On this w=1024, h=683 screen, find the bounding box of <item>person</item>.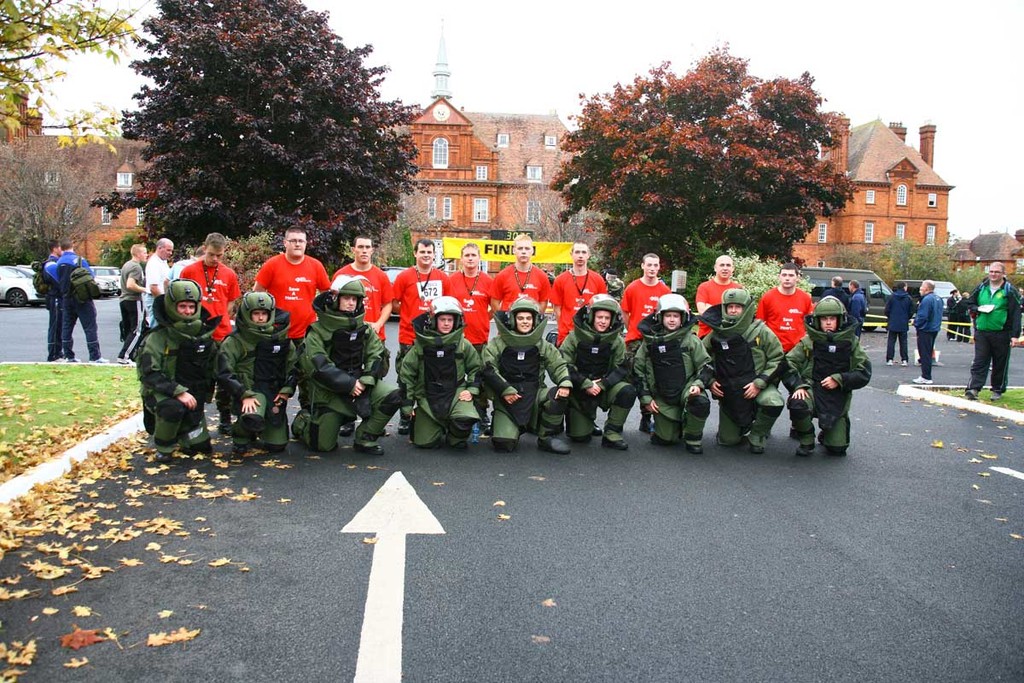
Bounding box: 882 279 914 368.
